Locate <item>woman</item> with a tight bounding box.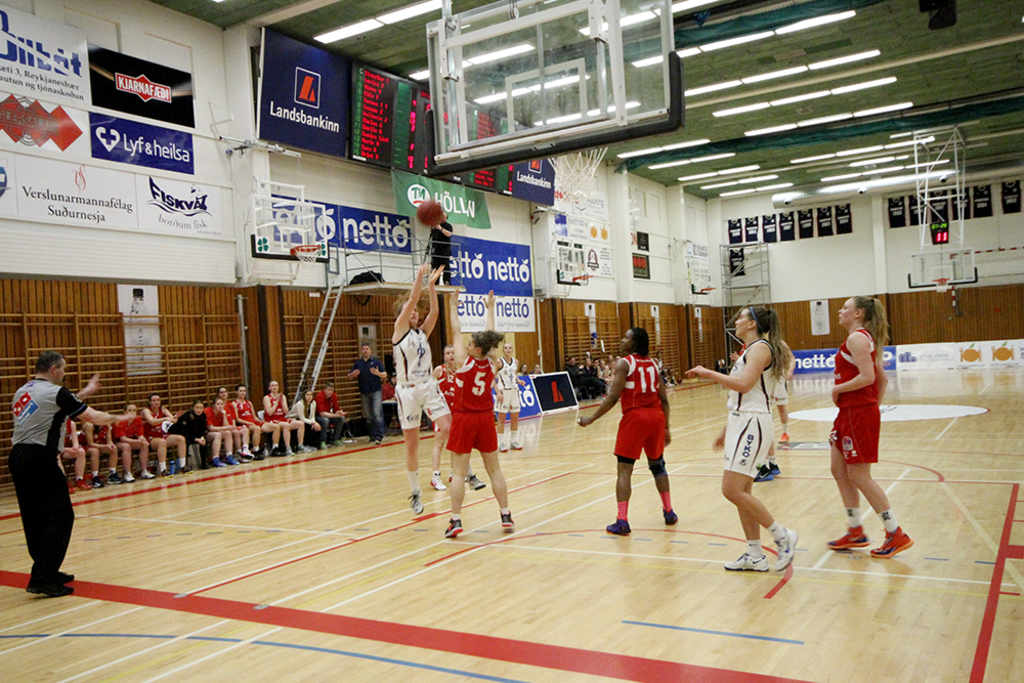
left=294, top=388, right=322, bottom=450.
